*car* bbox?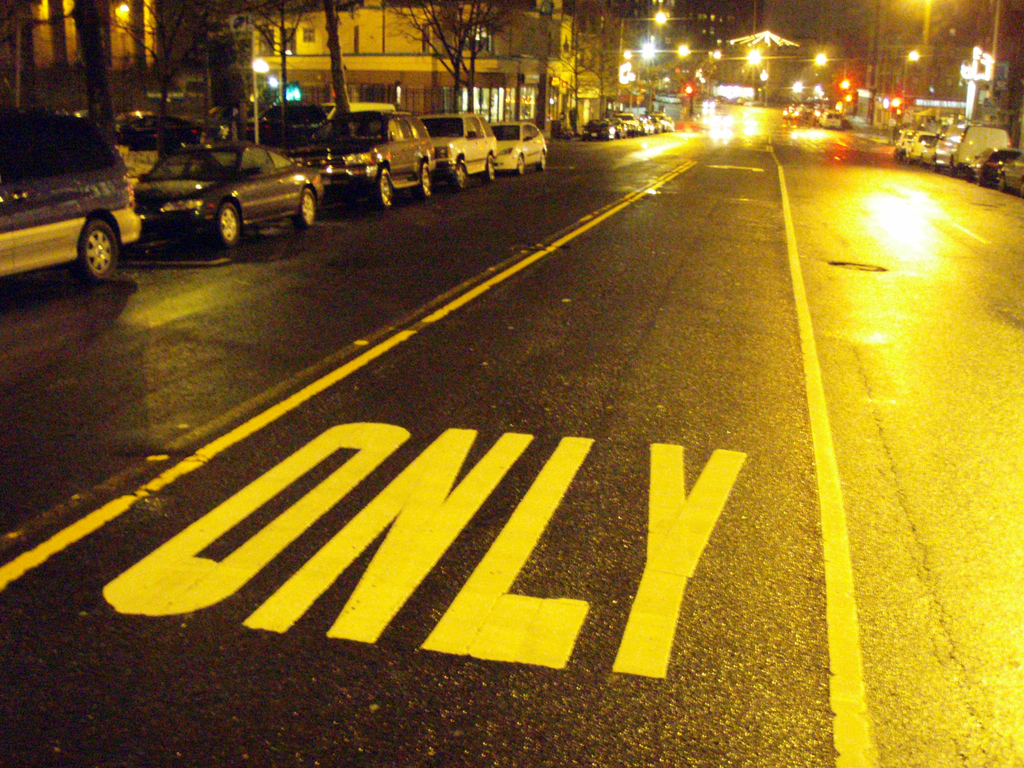
<box>968,147,1020,189</box>
